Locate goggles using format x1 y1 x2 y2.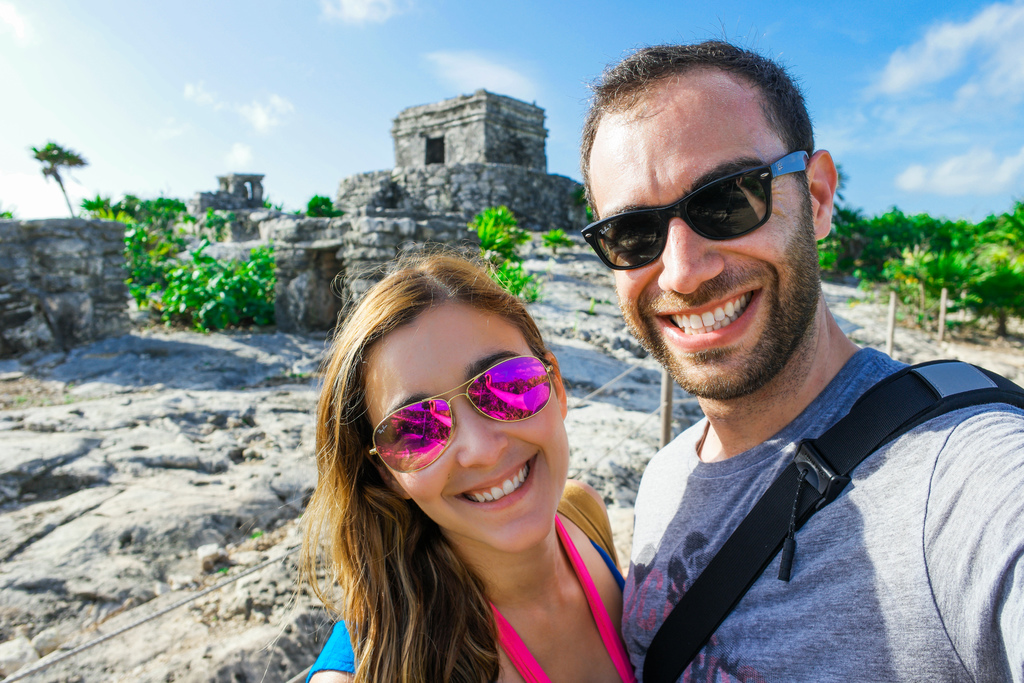
368 358 580 468.
